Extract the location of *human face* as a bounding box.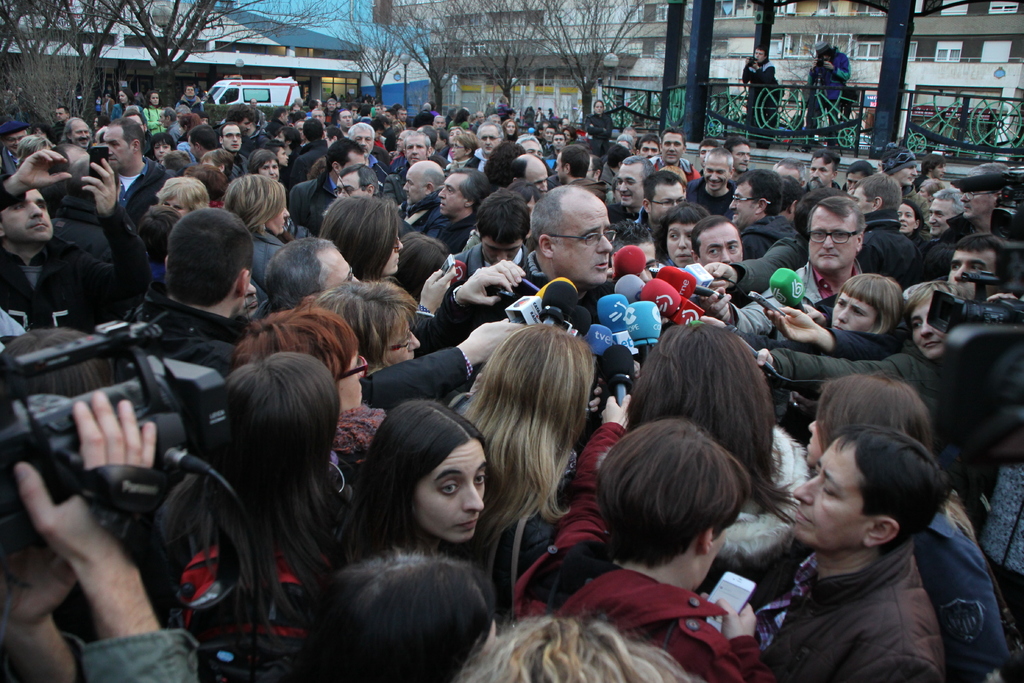
l=406, t=139, r=426, b=164.
